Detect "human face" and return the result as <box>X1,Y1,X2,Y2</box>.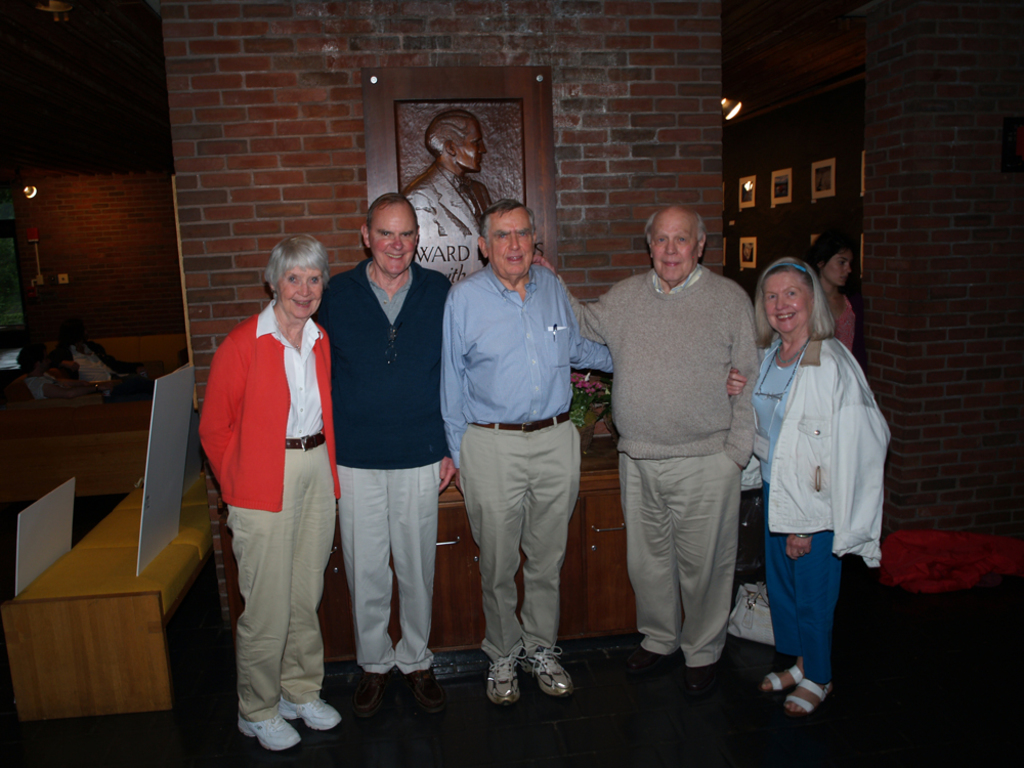
<box>824,253,854,287</box>.
